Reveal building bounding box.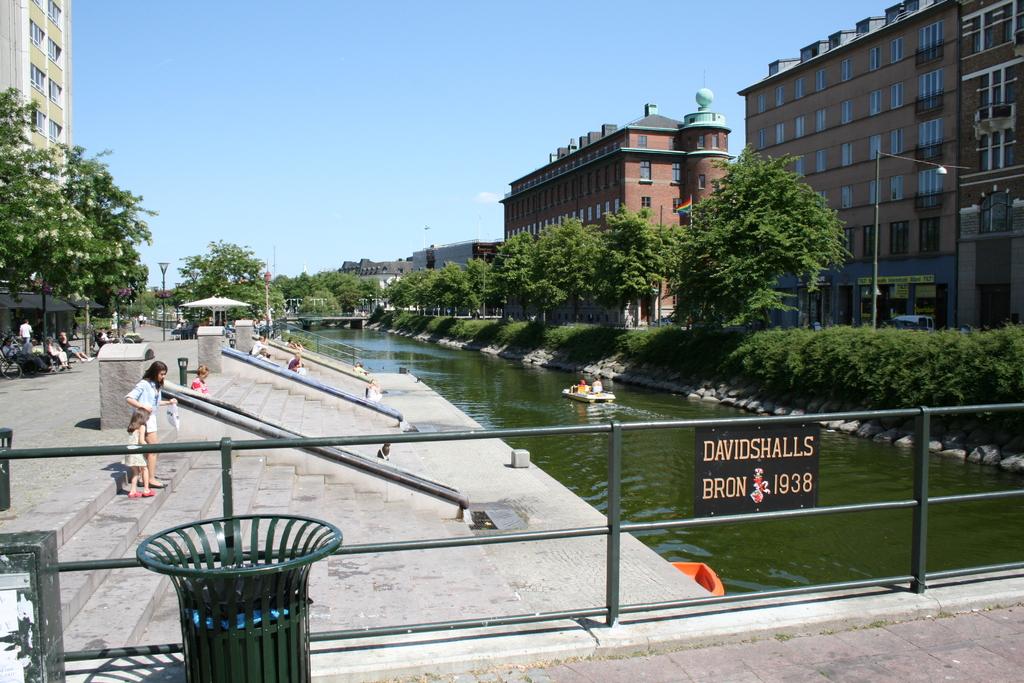
Revealed: x1=0, y1=0, x2=72, y2=240.
